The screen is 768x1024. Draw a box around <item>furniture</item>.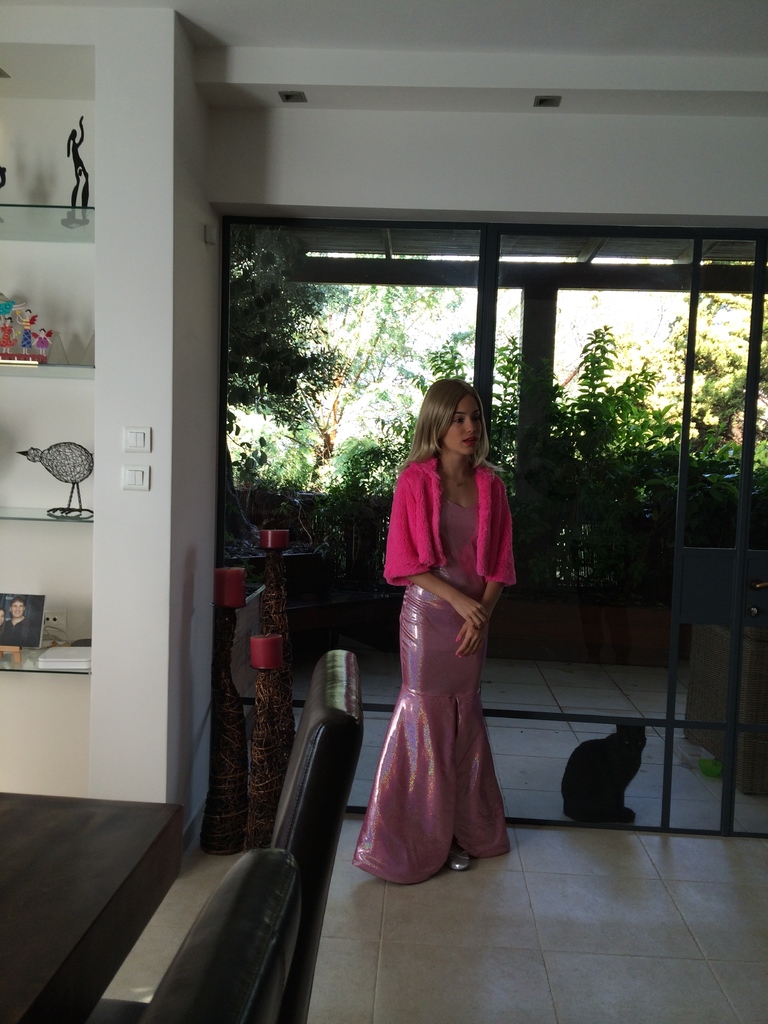
rect(98, 645, 364, 1023).
